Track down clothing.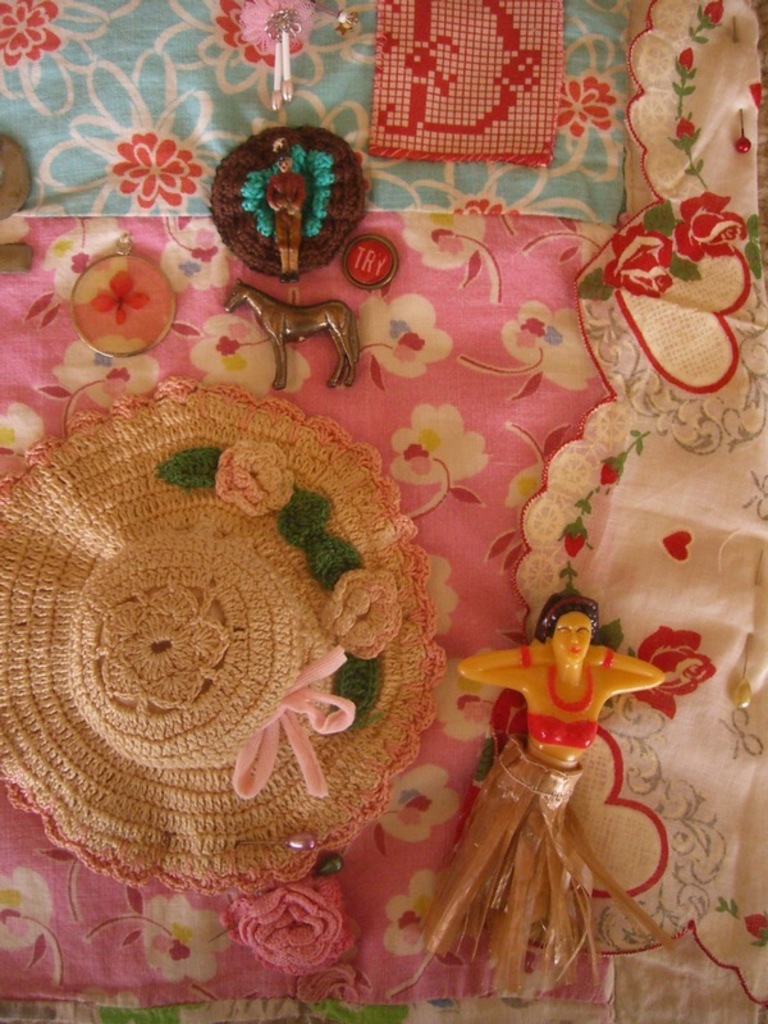
Tracked to {"x1": 524, "y1": 710, "x2": 603, "y2": 750}.
